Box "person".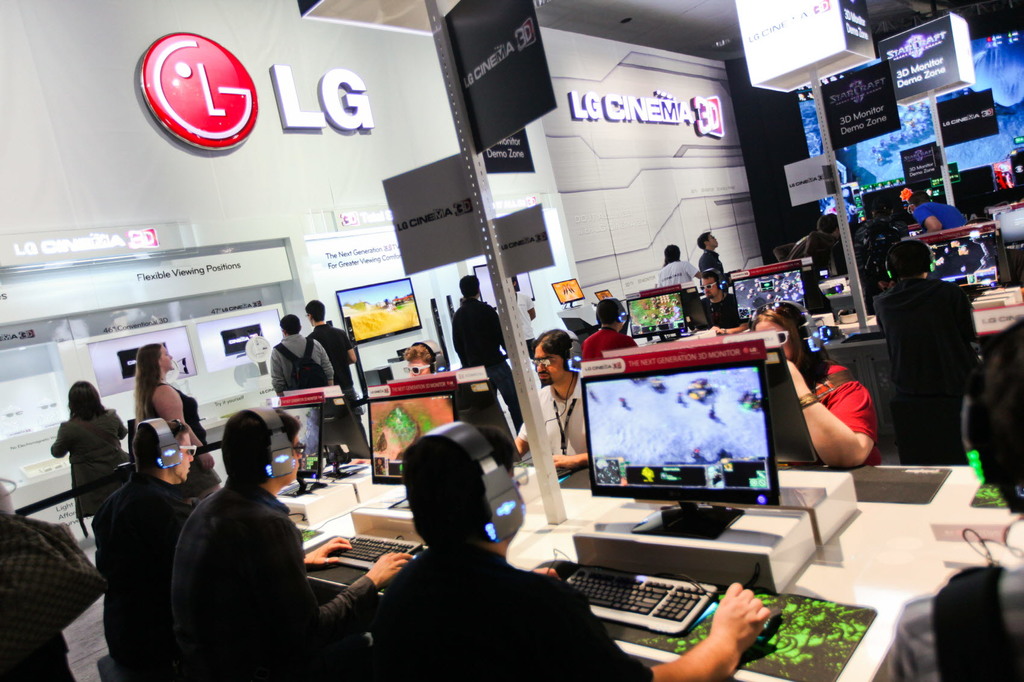
rect(130, 343, 223, 505).
